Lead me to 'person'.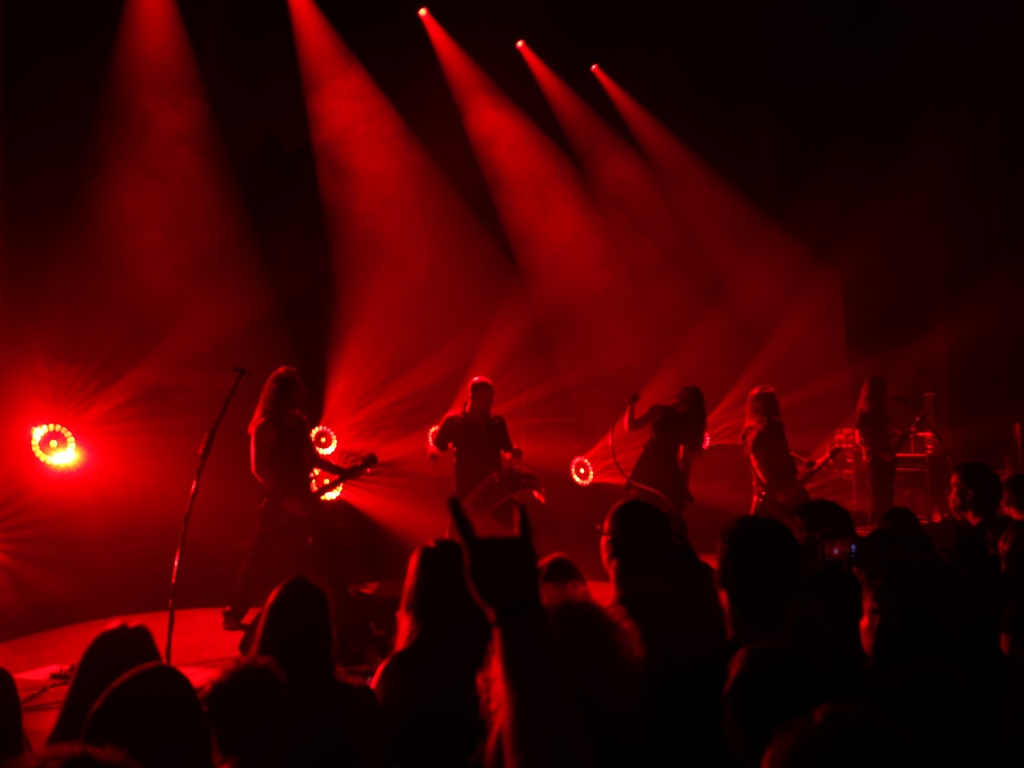
Lead to region(362, 538, 501, 753).
